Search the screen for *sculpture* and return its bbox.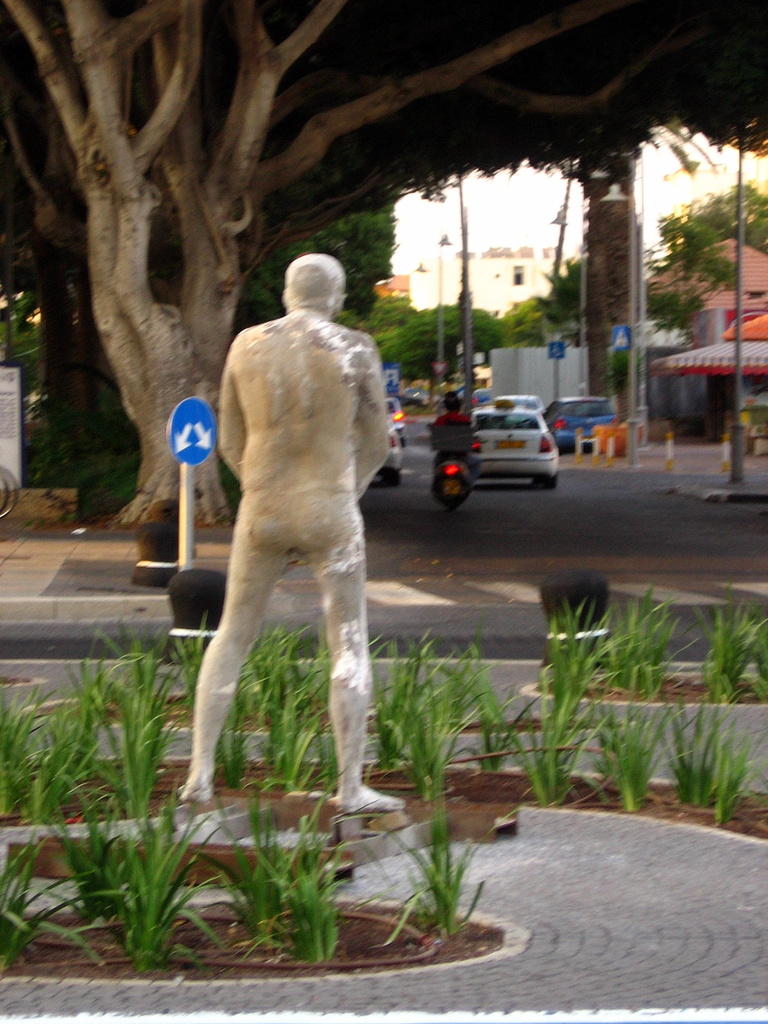
Found: bbox=[179, 253, 409, 814].
